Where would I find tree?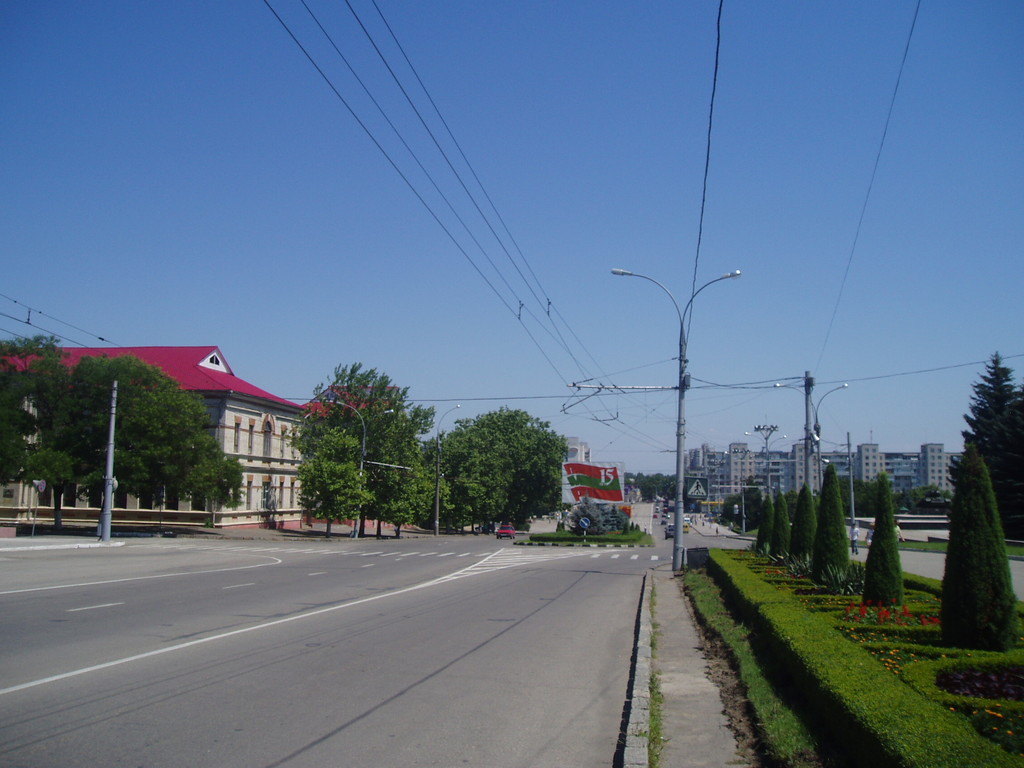
At x1=766, y1=492, x2=796, y2=564.
